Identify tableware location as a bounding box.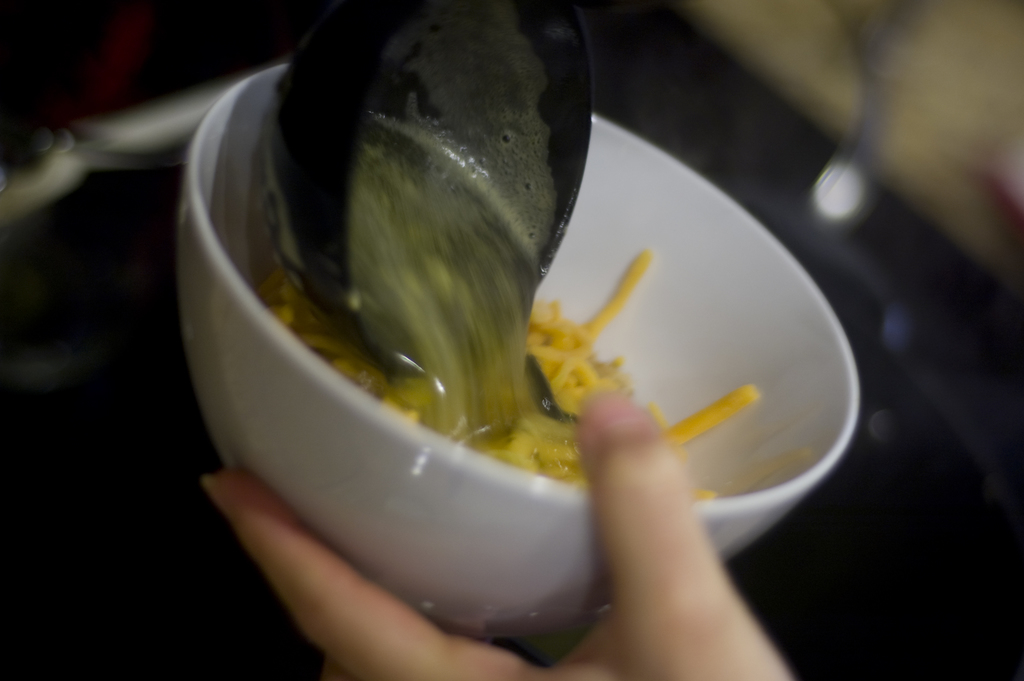
box=[268, 0, 602, 385].
